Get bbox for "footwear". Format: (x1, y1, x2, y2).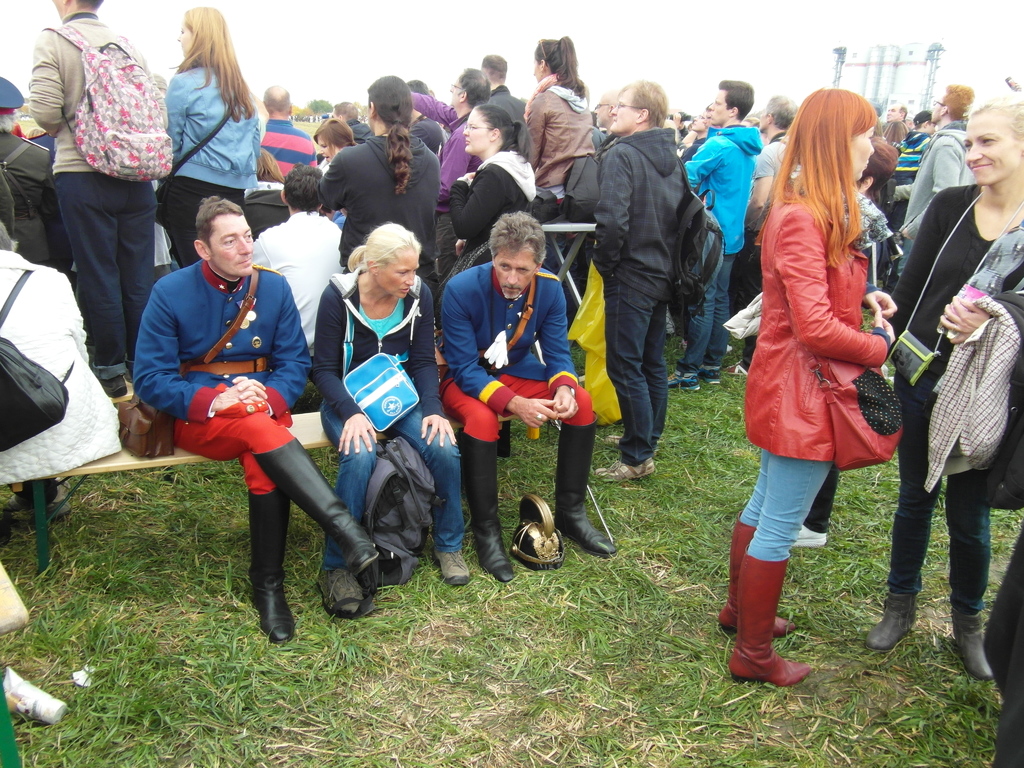
(699, 362, 723, 387).
